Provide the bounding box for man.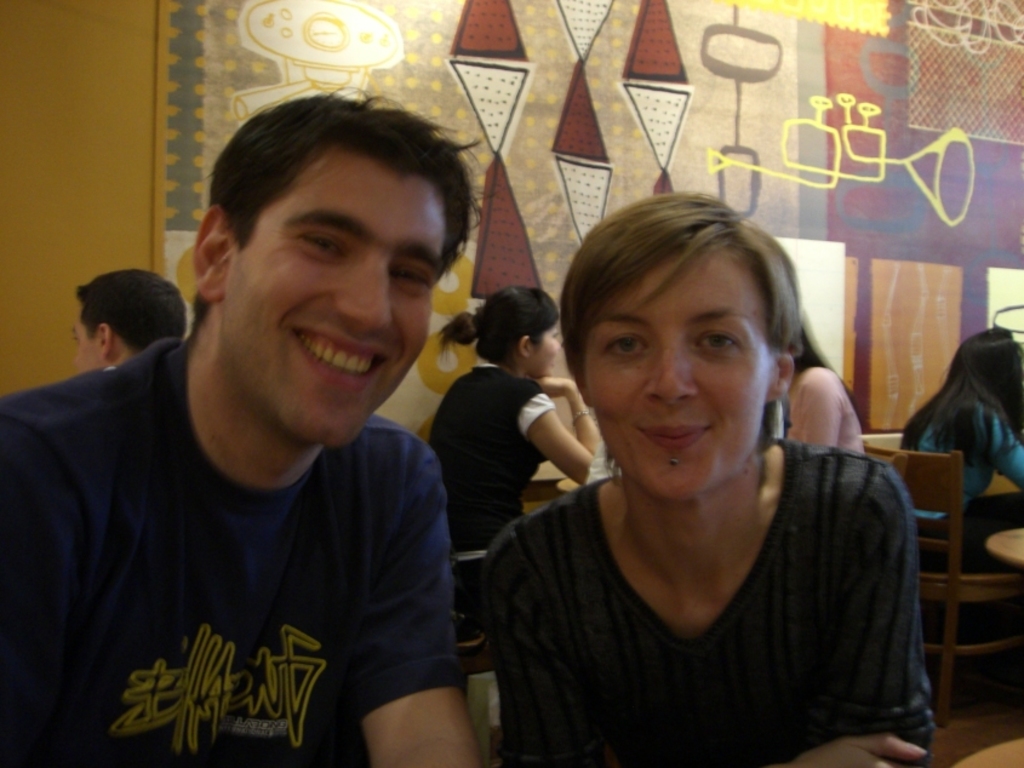
detection(0, 76, 490, 767).
